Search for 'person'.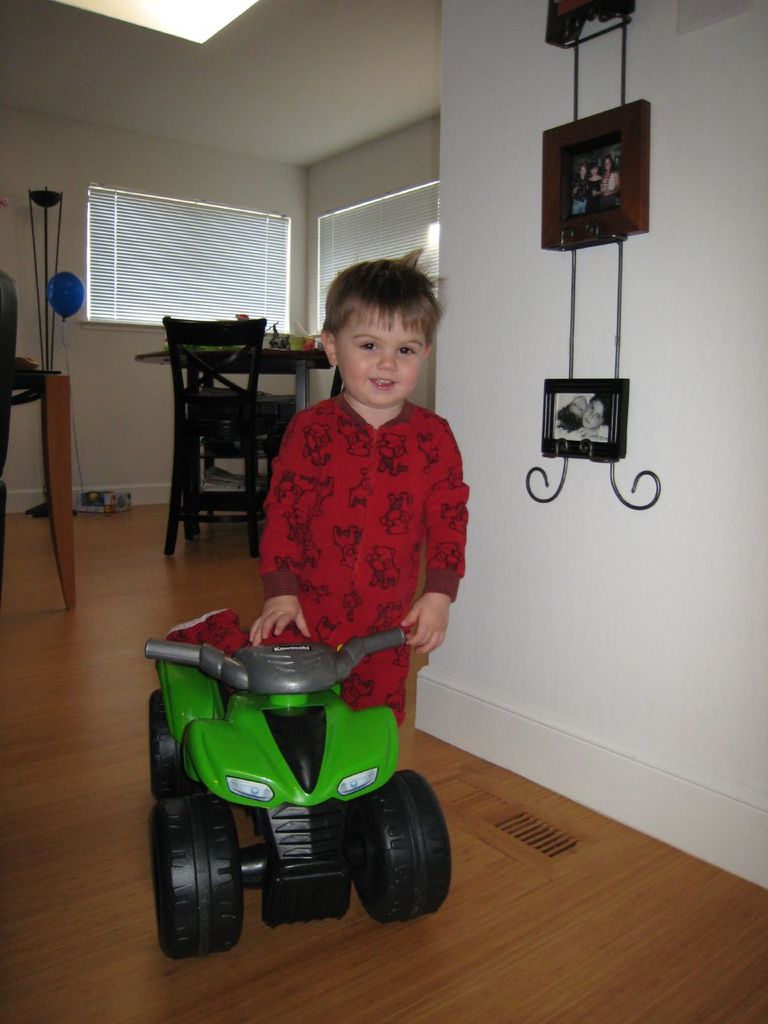
Found at {"x1": 176, "y1": 229, "x2": 490, "y2": 950}.
